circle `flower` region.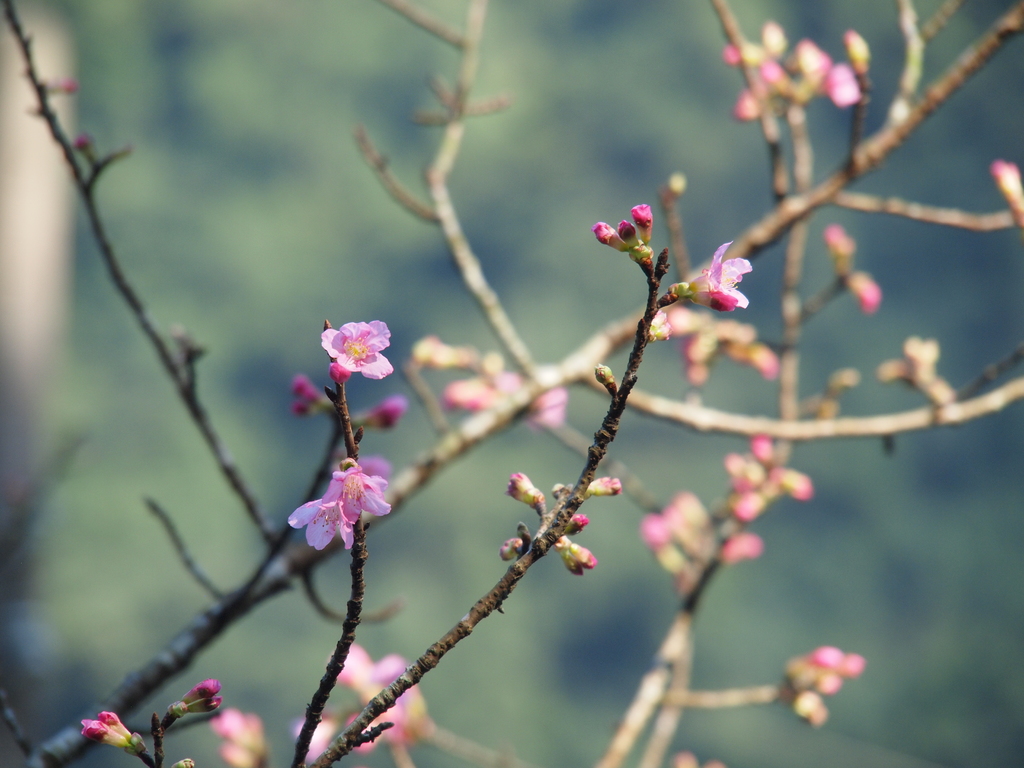
Region: (292,376,326,415).
